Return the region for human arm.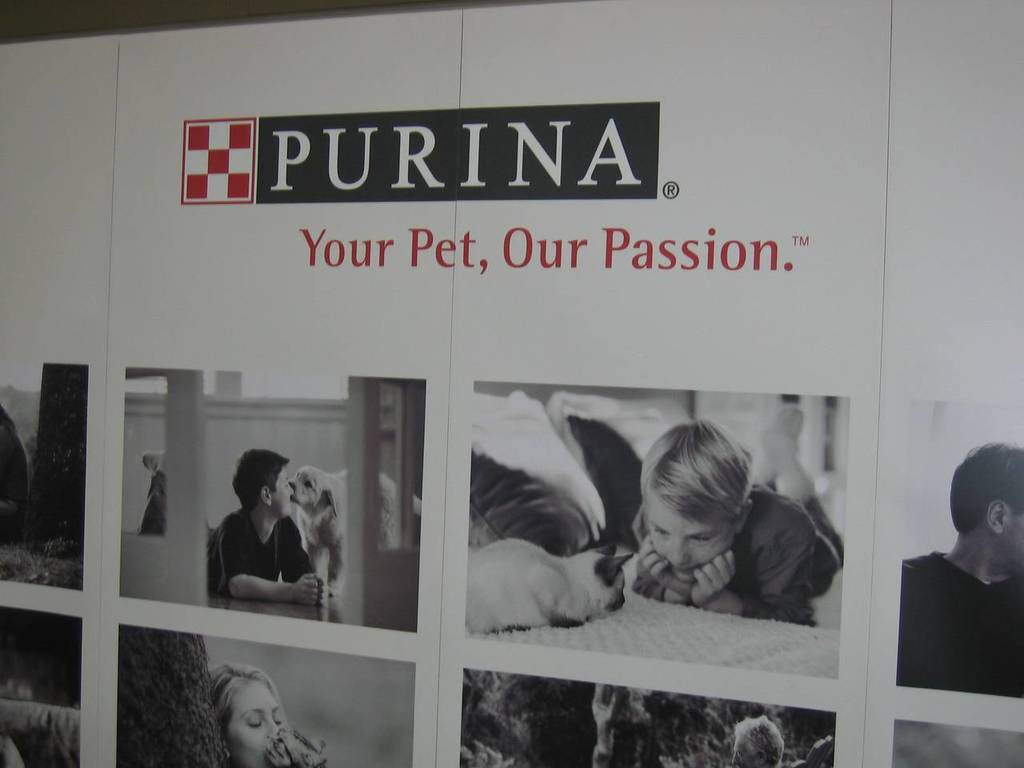
pyautogui.locateOnScreen(693, 505, 817, 625).
